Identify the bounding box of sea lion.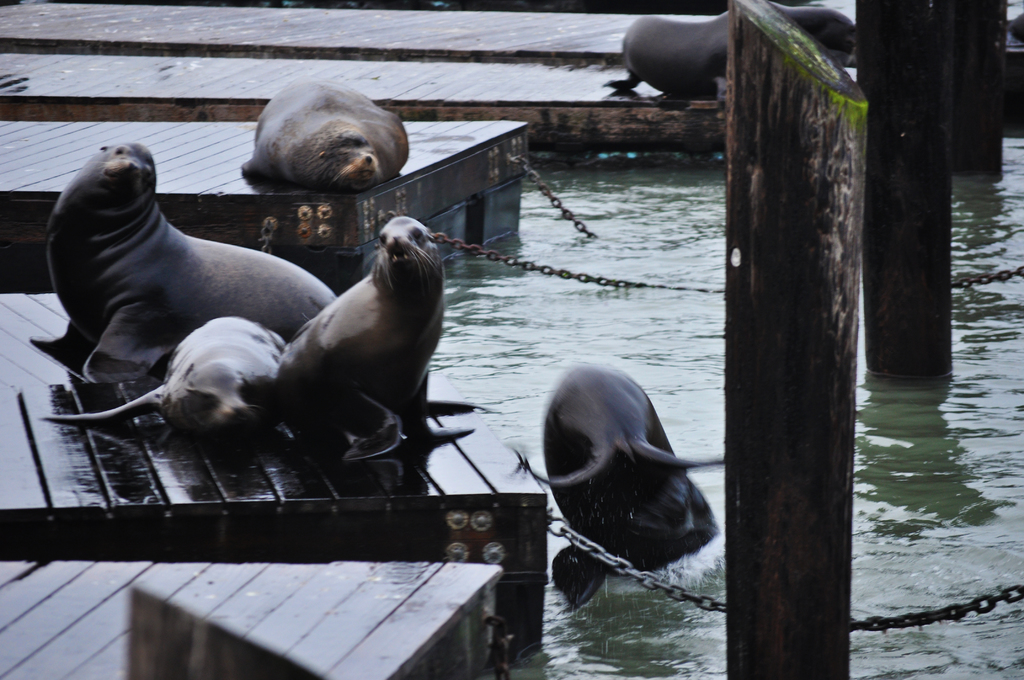
609 0 851 86.
